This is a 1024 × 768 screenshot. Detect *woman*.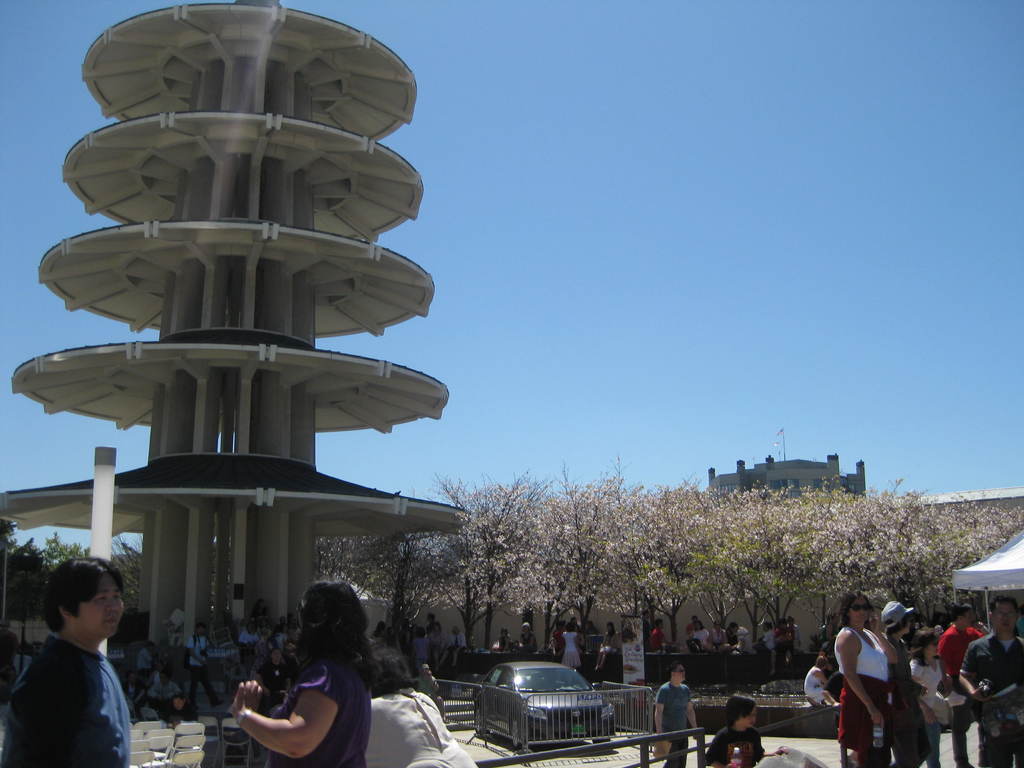
<box>881,600,914,767</box>.
